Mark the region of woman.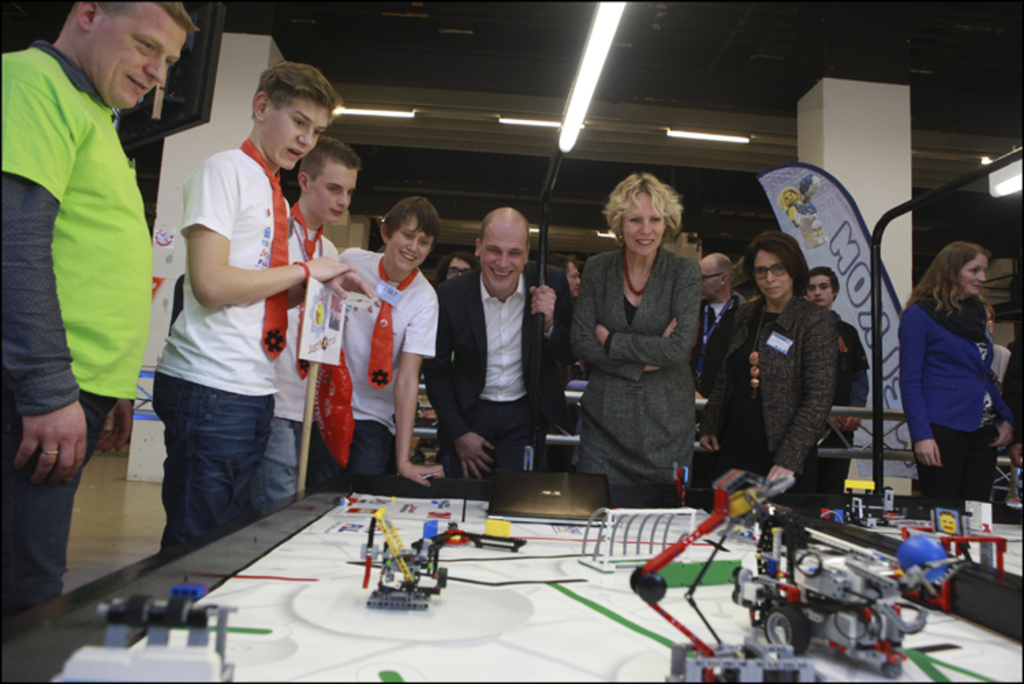
Region: (565, 186, 726, 530).
